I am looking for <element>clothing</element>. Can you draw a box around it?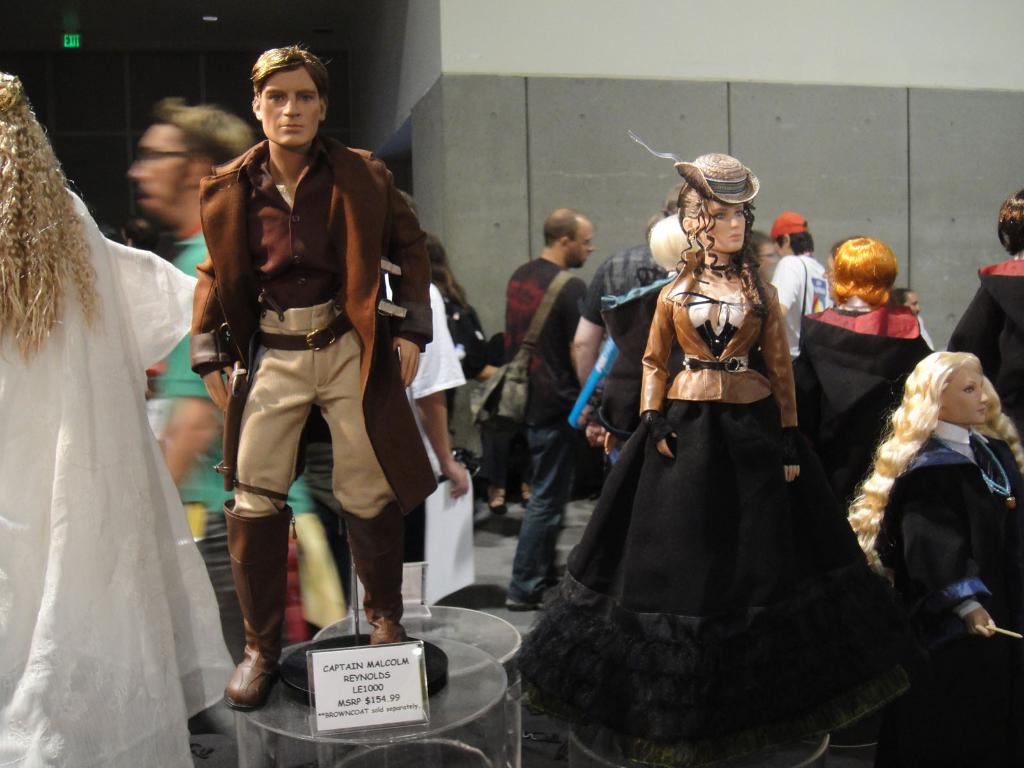
Sure, the bounding box is bbox(446, 281, 497, 381).
